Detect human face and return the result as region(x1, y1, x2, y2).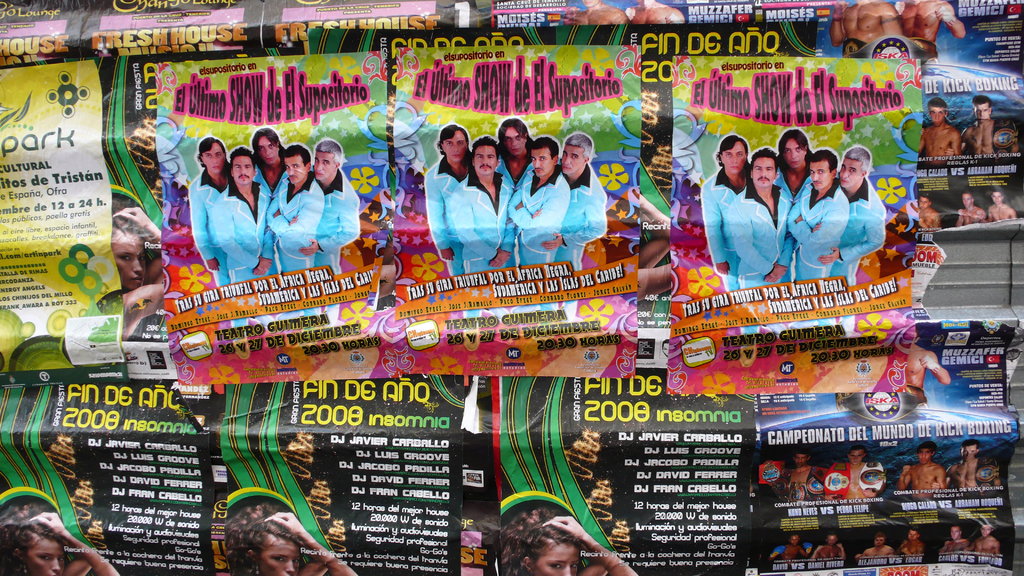
region(874, 533, 884, 547).
